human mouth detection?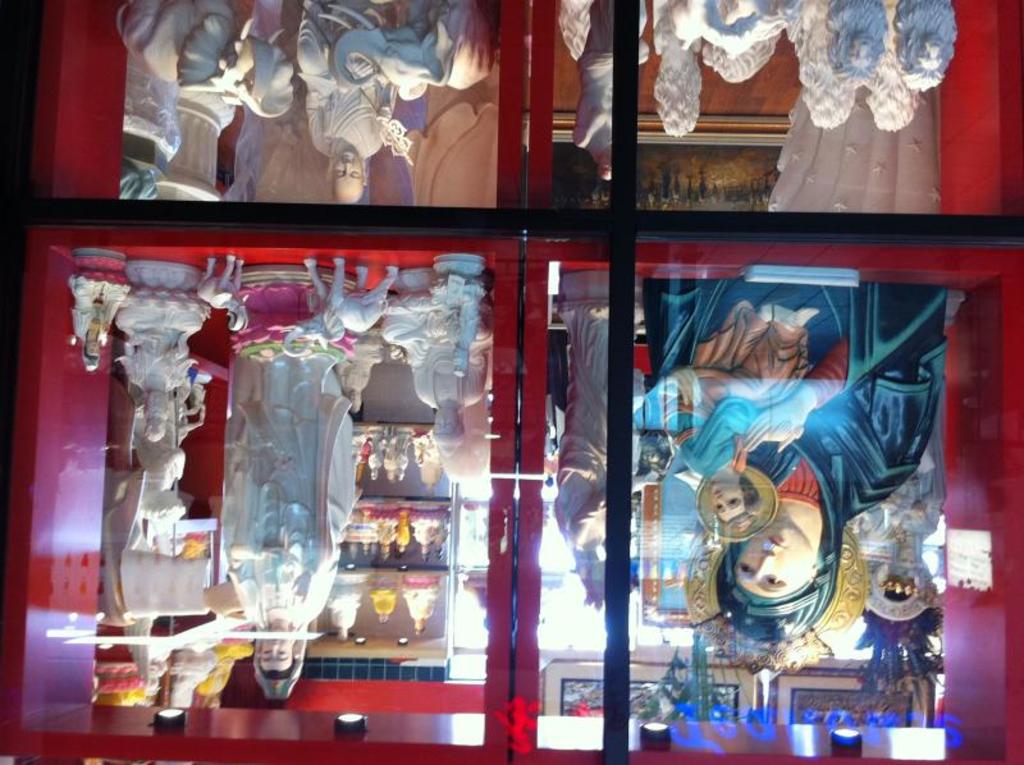
BBox(338, 151, 351, 160)
